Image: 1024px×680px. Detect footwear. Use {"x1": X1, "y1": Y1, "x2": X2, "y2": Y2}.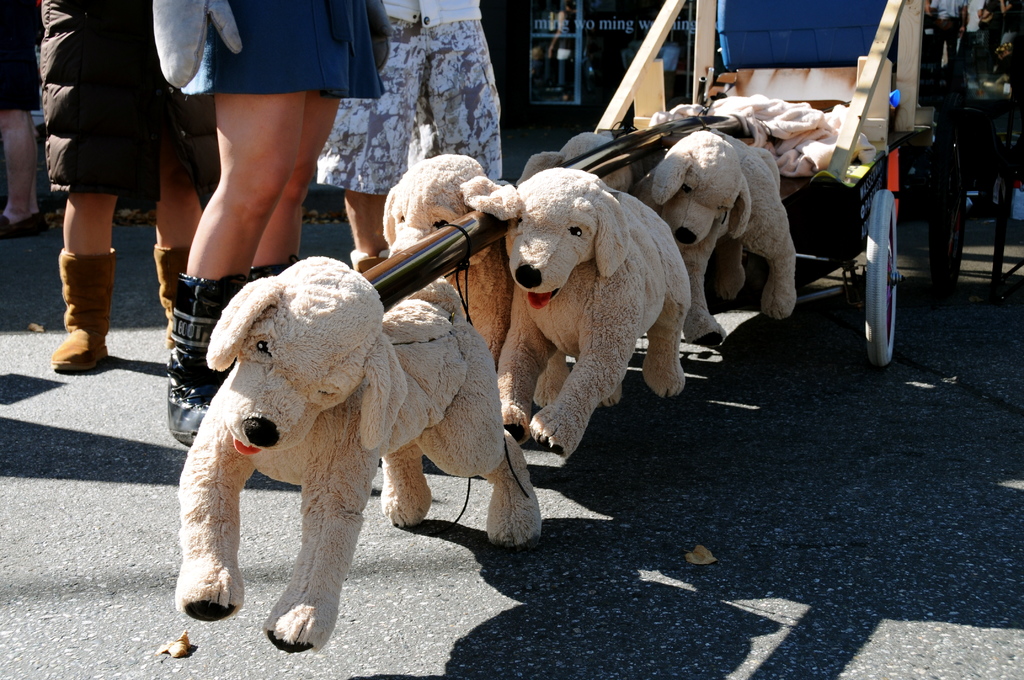
{"x1": 0, "y1": 212, "x2": 38, "y2": 236}.
